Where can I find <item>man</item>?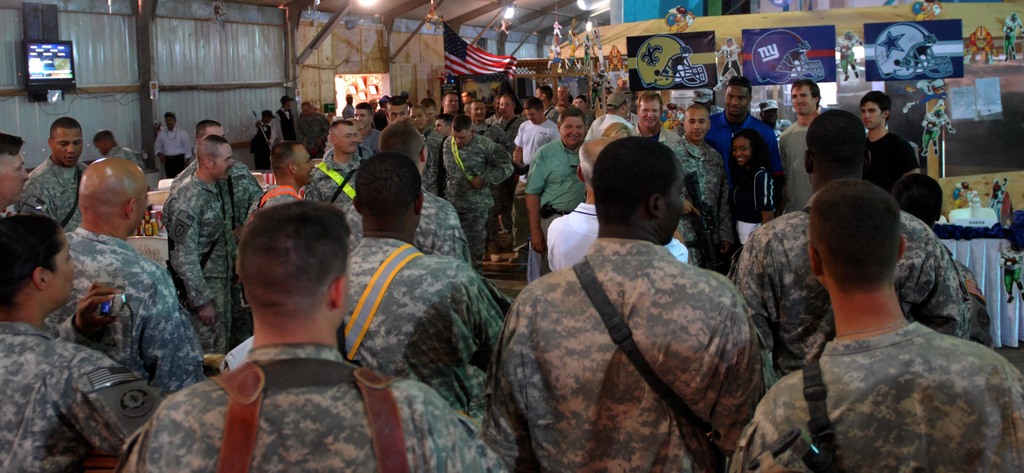
You can find it at 732,154,1013,469.
